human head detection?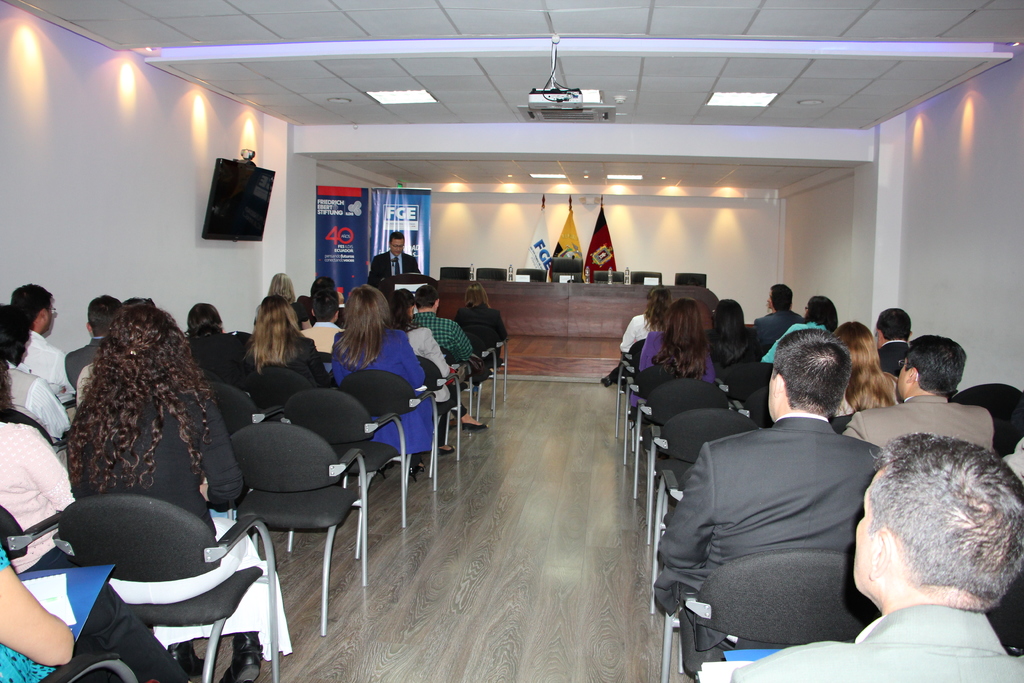
86/295/122/337
